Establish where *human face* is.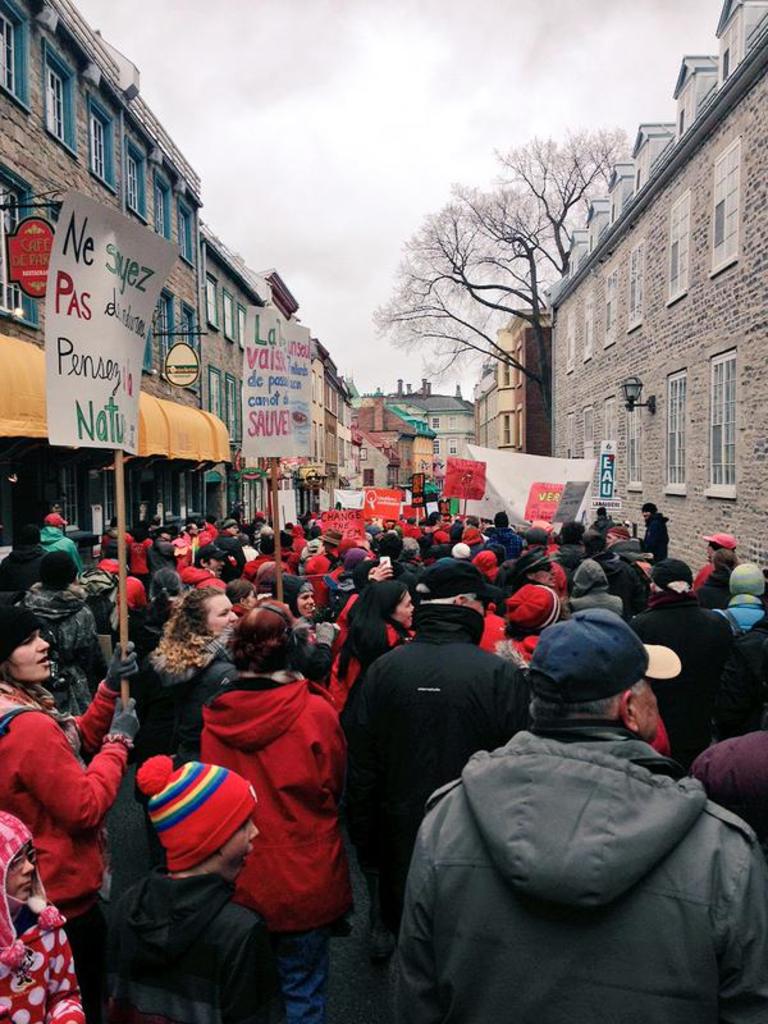
Established at <box>389,598,413,640</box>.
